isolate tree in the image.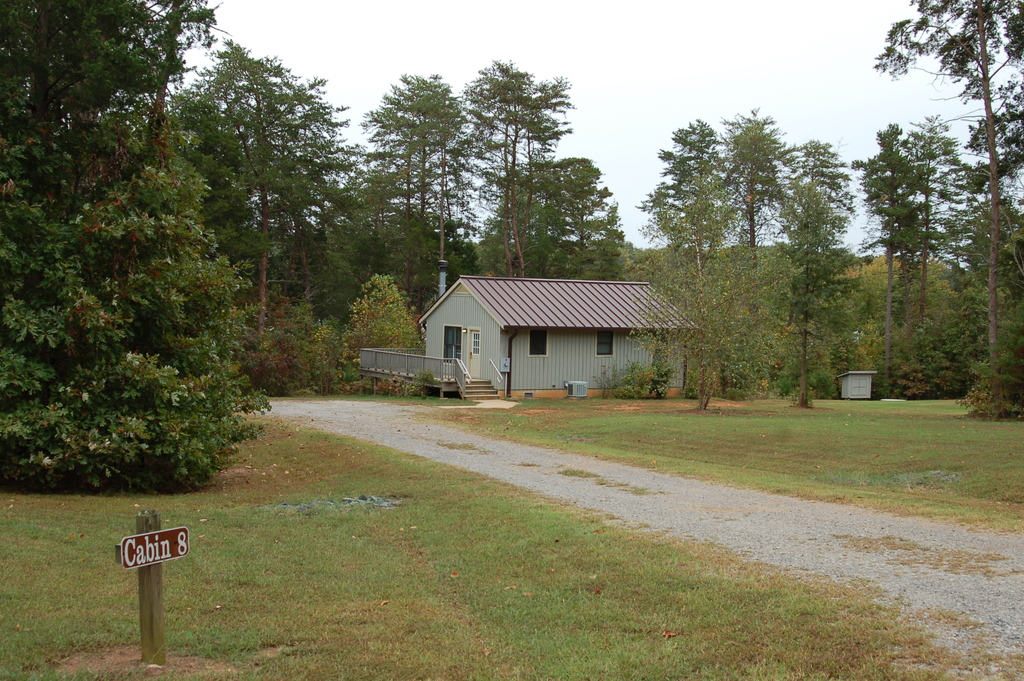
Isolated region: locate(870, 0, 1023, 402).
